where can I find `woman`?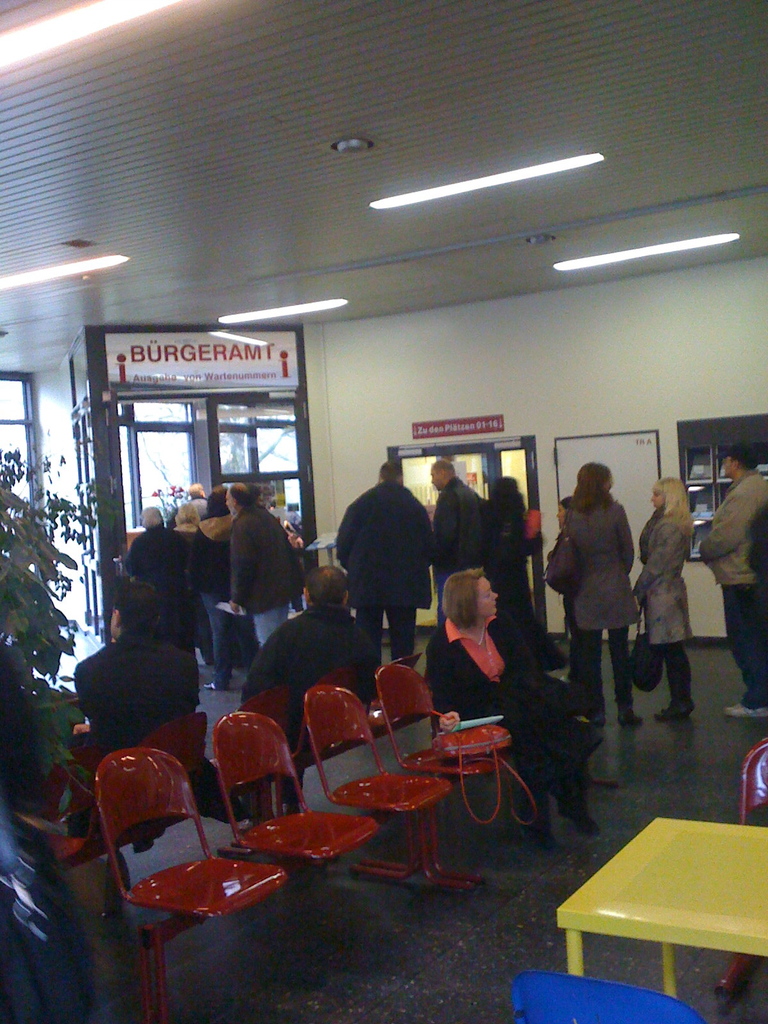
You can find it at 632:476:698:721.
